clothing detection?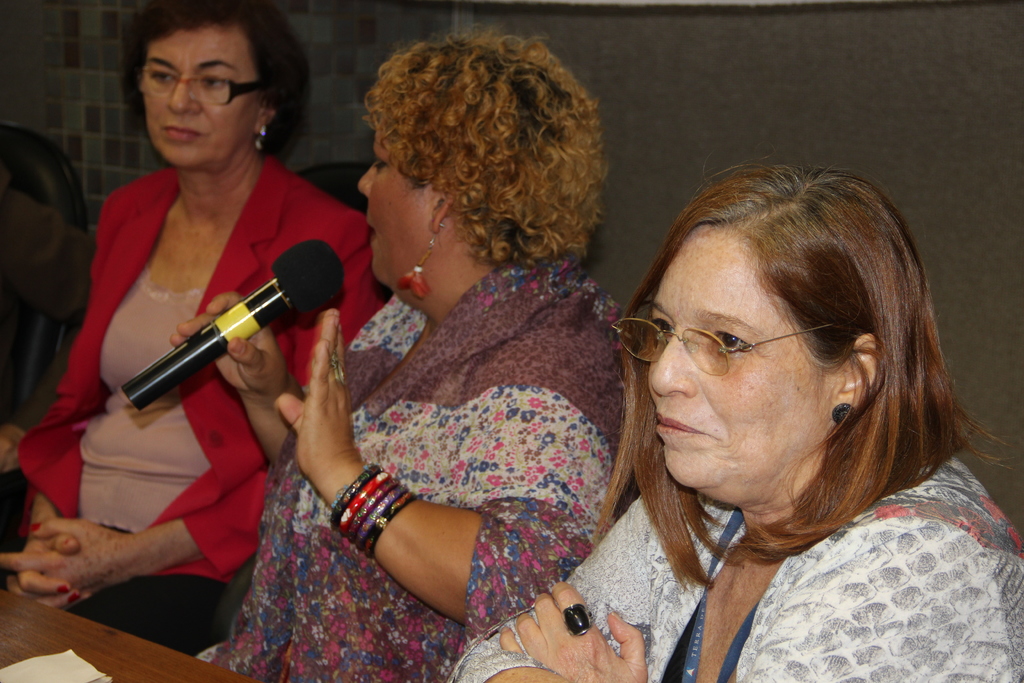
{"left": 13, "top": 150, "right": 368, "bottom": 653}
